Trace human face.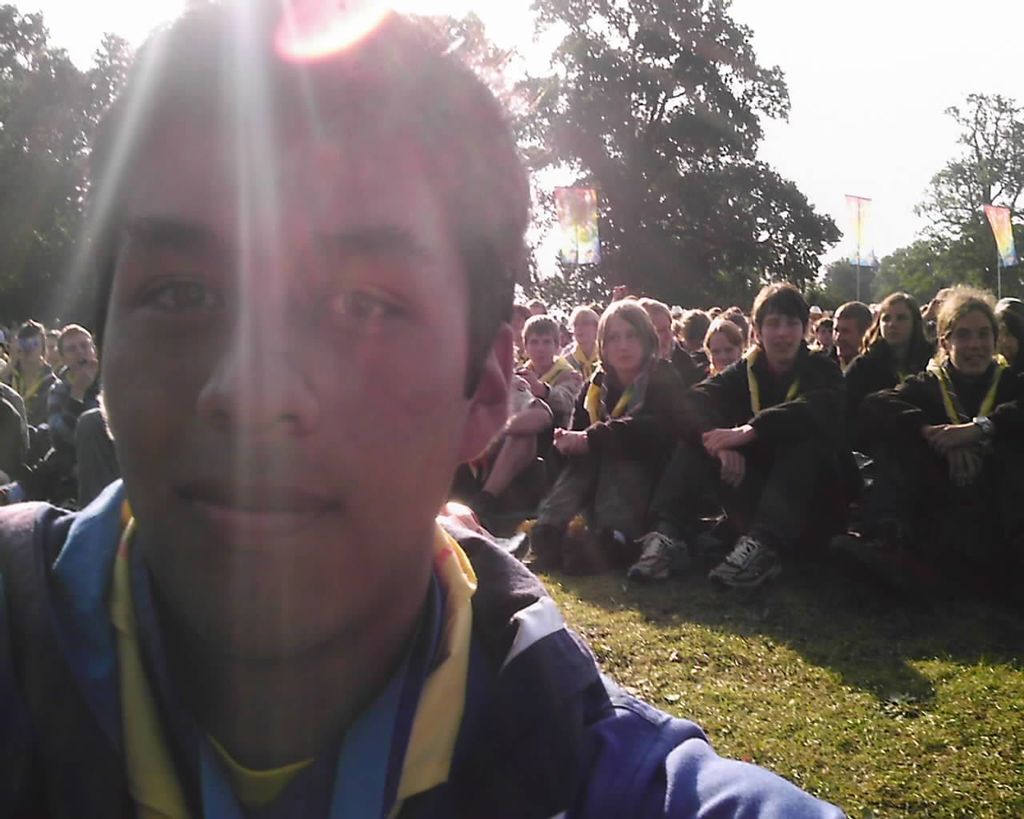
Traced to x1=526 y1=331 x2=556 y2=370.
